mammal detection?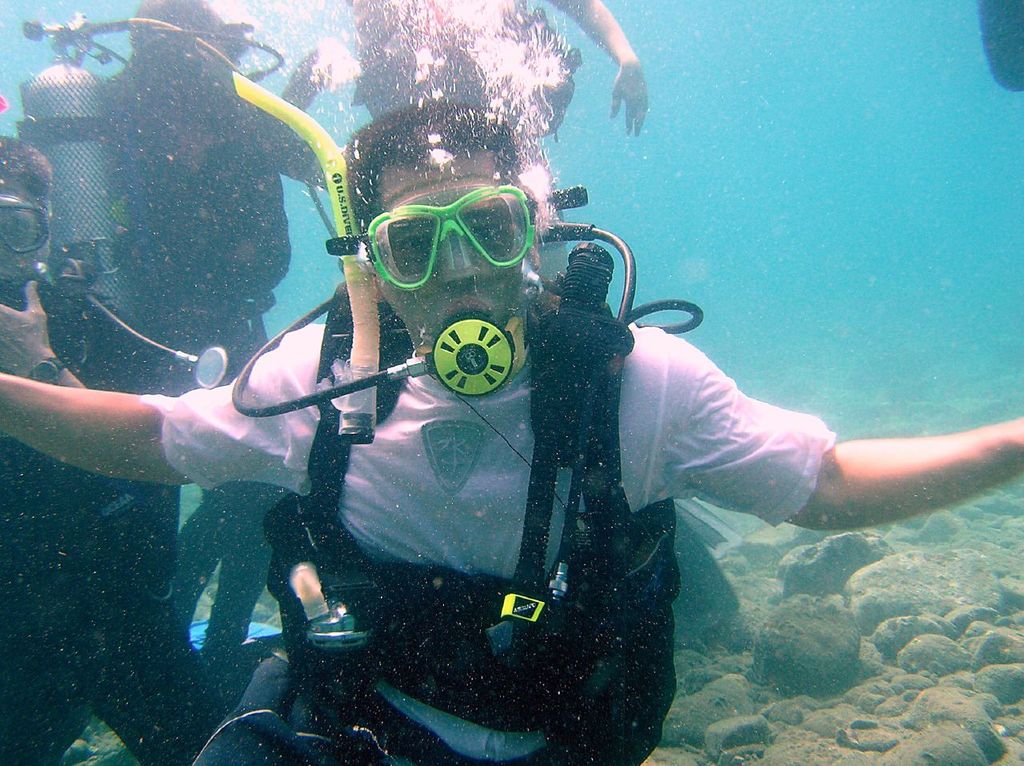
(left=96, top=0, right=349, bottom=681)
